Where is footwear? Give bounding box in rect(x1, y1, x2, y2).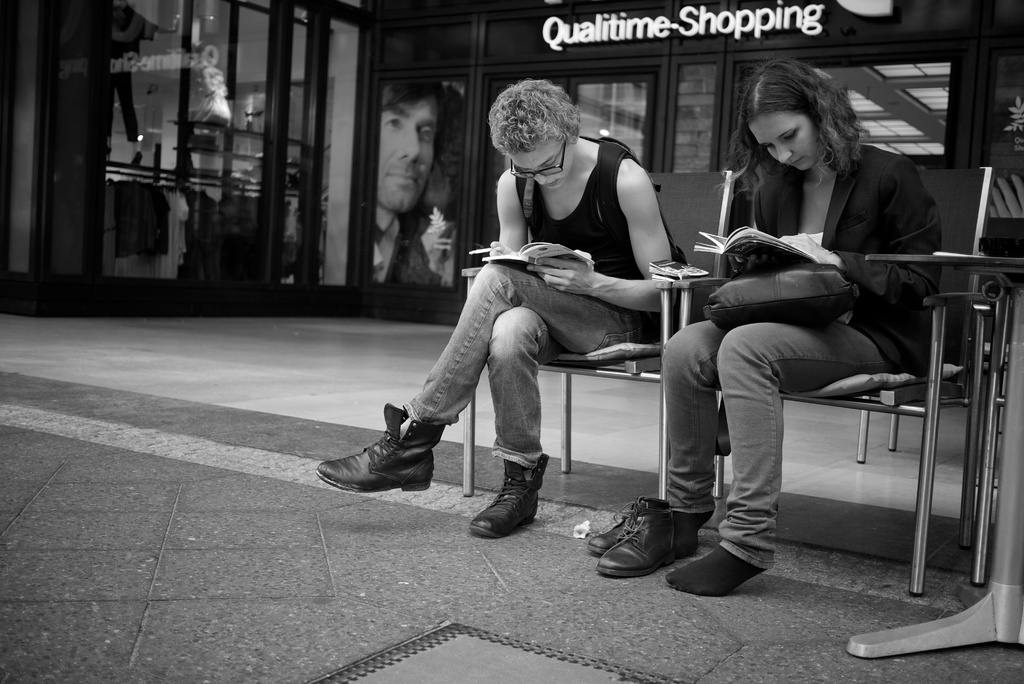
rect(468, 456, 547, 537).
